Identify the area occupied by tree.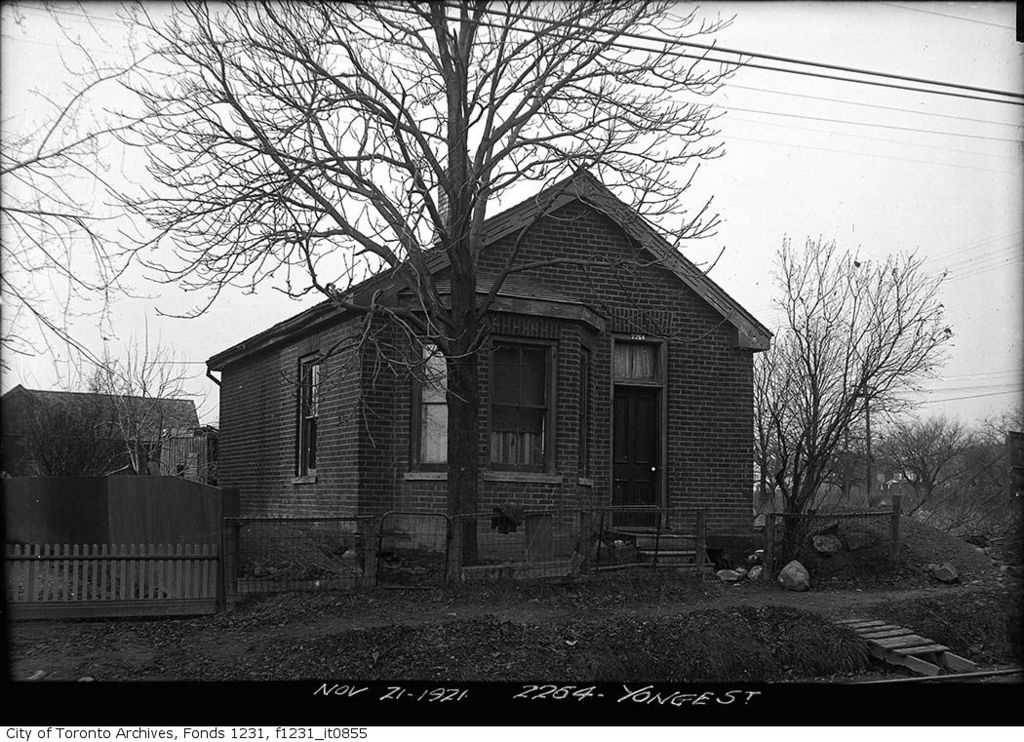
Area: [75, 332, 198, 481].
